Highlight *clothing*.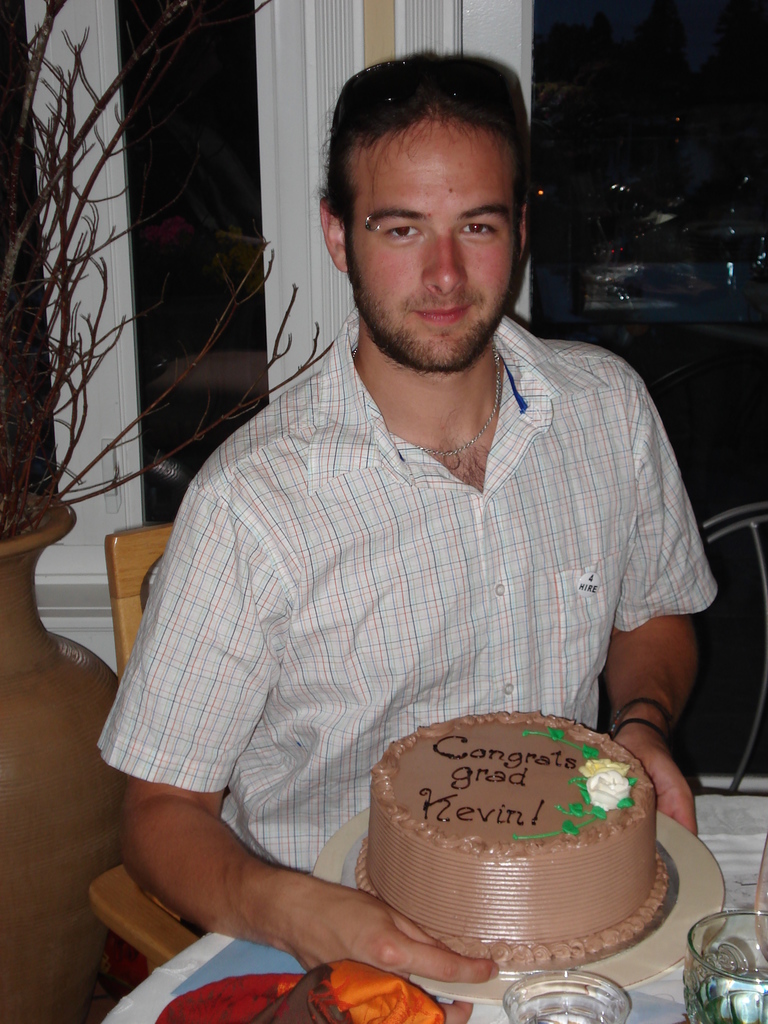
Highlighted region: bbox(72, 304, 717, 874).
